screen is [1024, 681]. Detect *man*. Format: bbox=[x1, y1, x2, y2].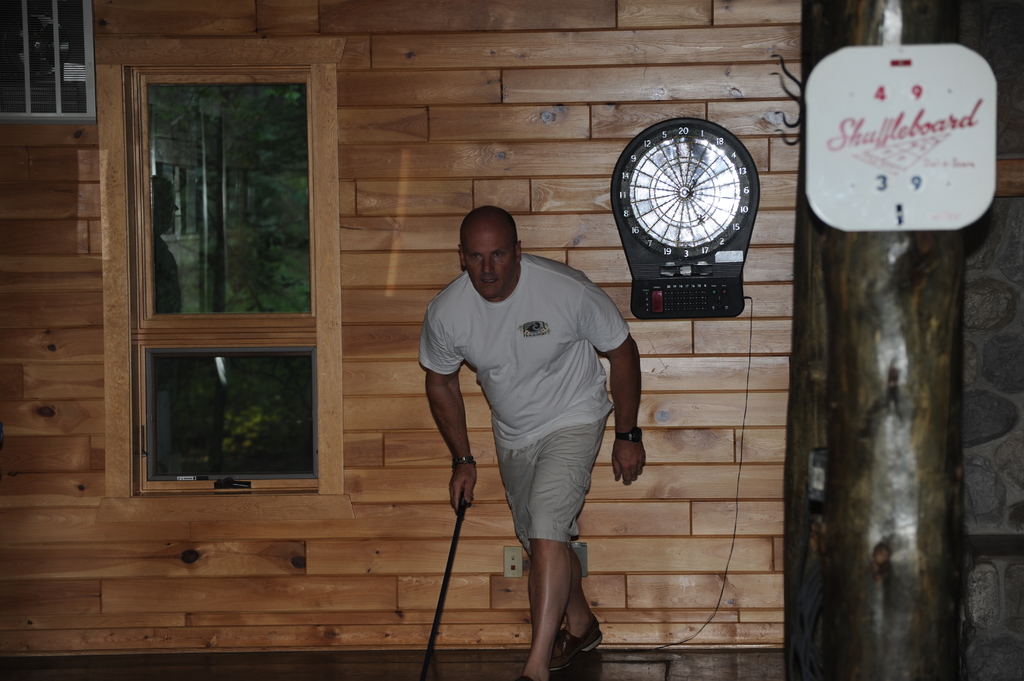
bbox=[423, 195, 648, 657].
